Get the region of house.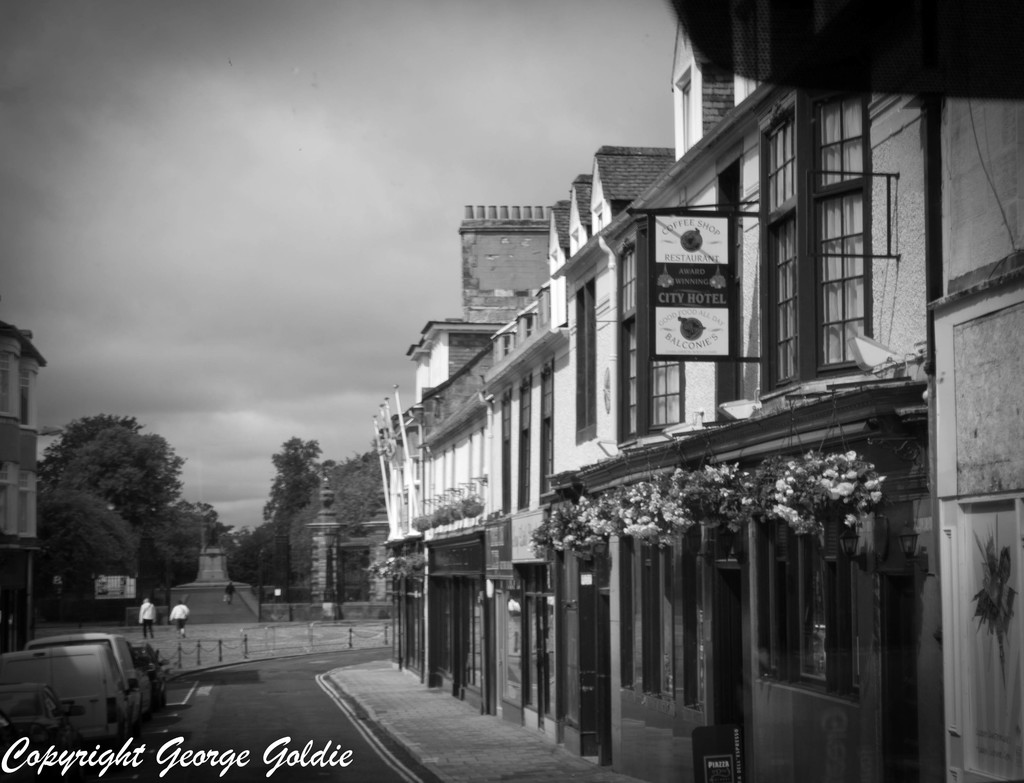
<box>370,316,563,704</box>.
